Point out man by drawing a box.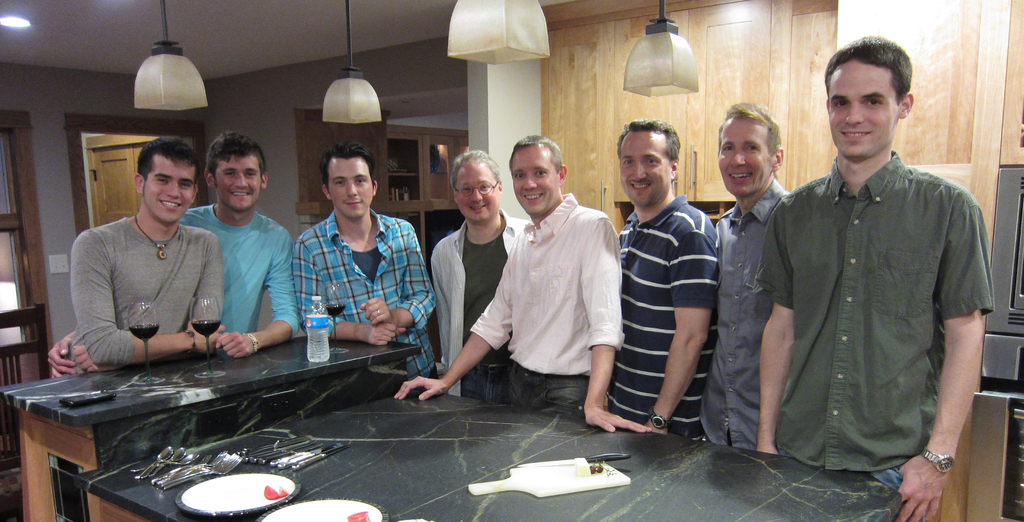
290 135 438 380.
